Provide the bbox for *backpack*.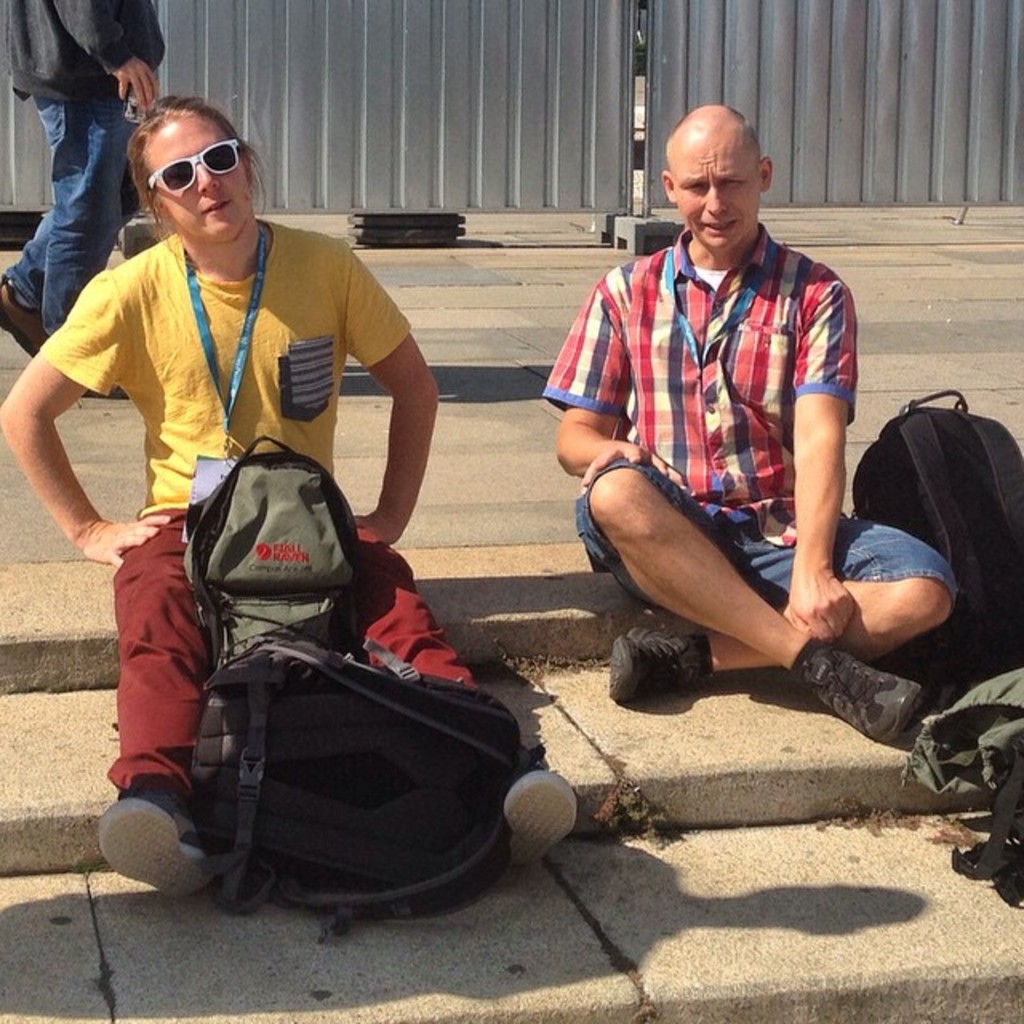
(176, 432, 362, 691).
